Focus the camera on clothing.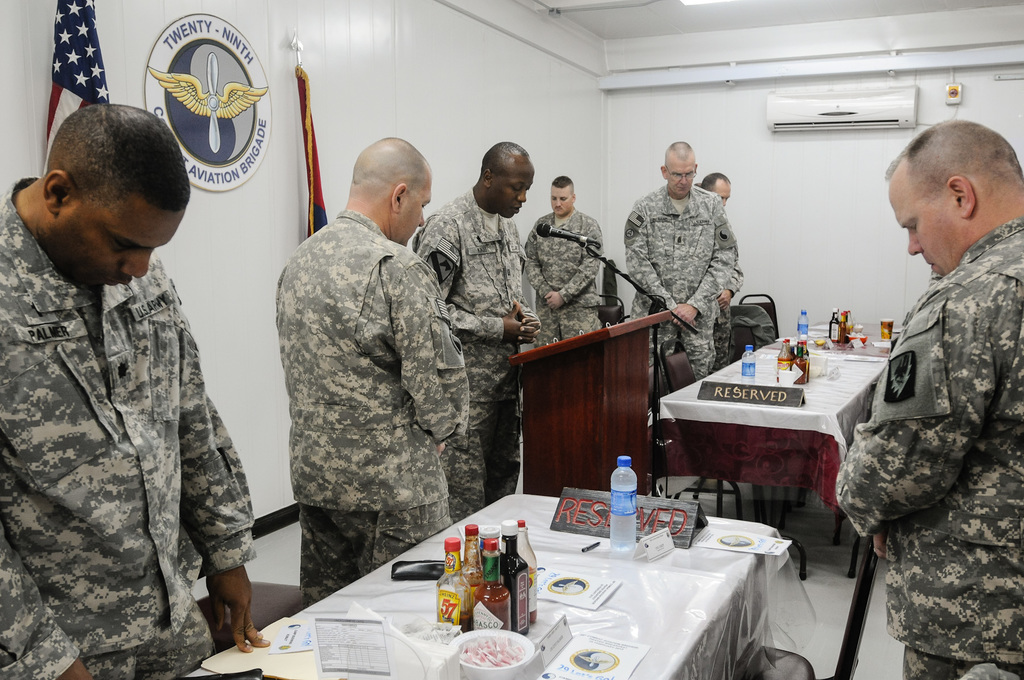
Focus region: bbox(623, 178, 742, 475).
